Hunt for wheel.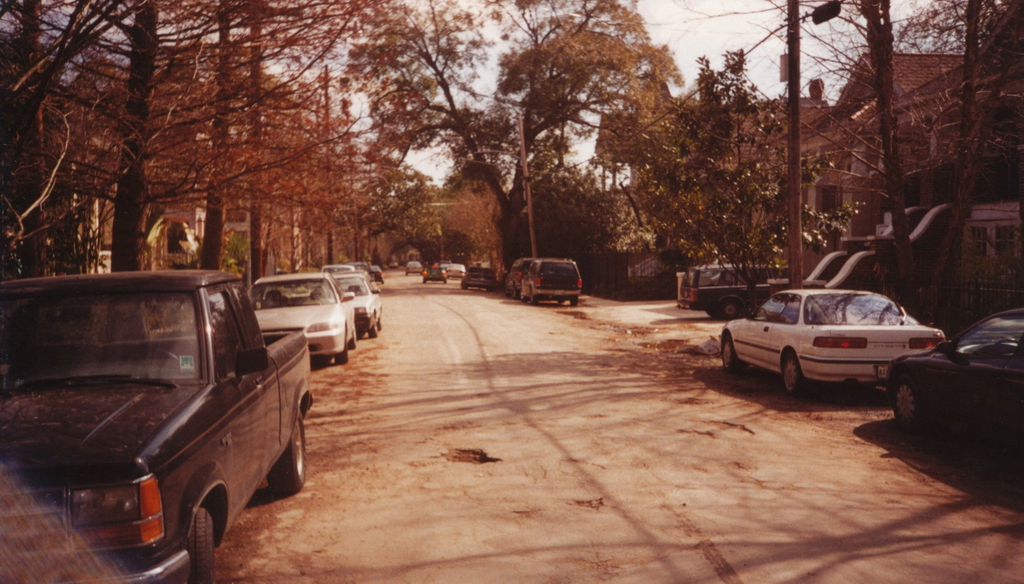
Hunted down at pyautogui.locateOnScreen(896, 375, 922, 434).
